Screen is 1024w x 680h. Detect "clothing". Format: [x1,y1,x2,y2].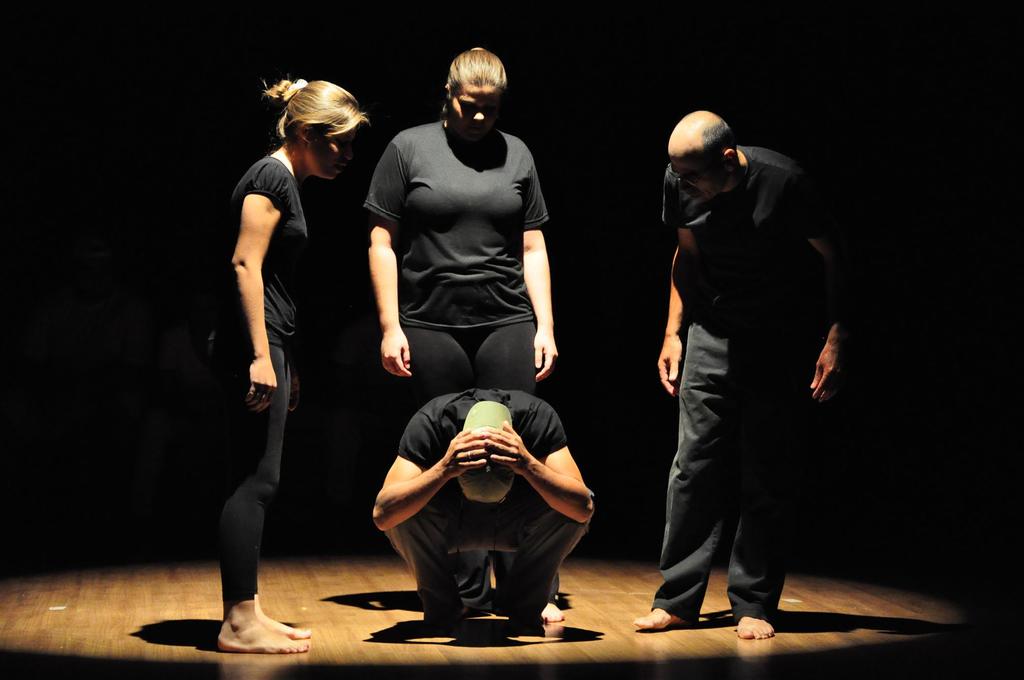
[204,155,308,601].
